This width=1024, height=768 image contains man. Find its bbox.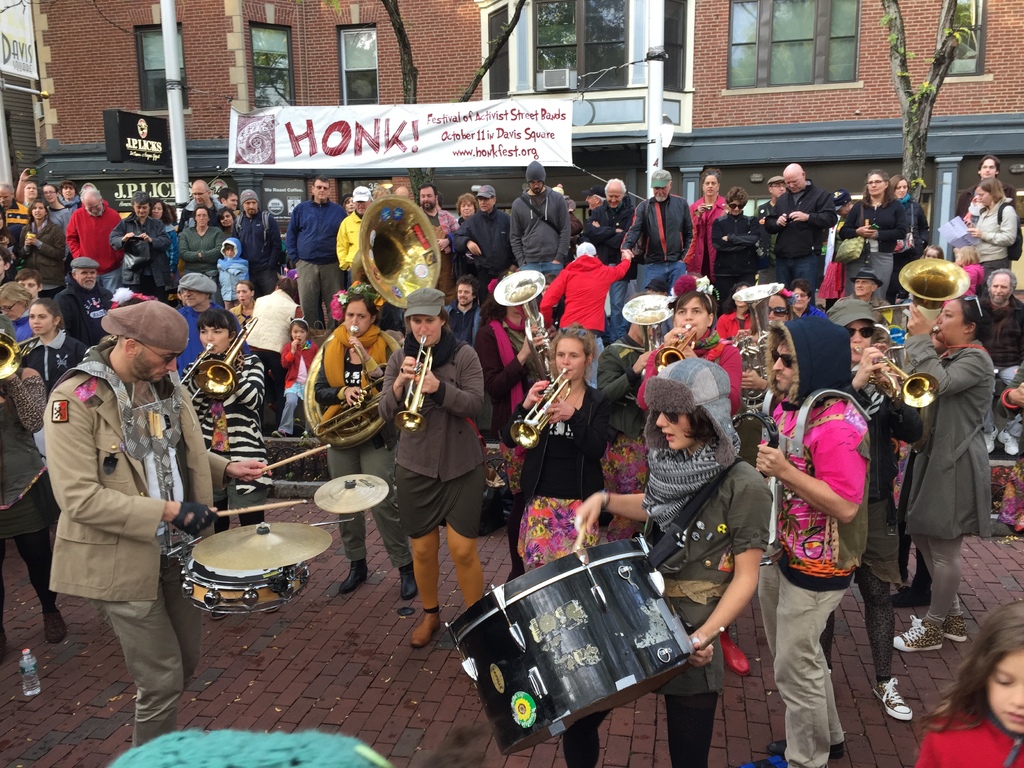
(285, 175, 347, 330).
